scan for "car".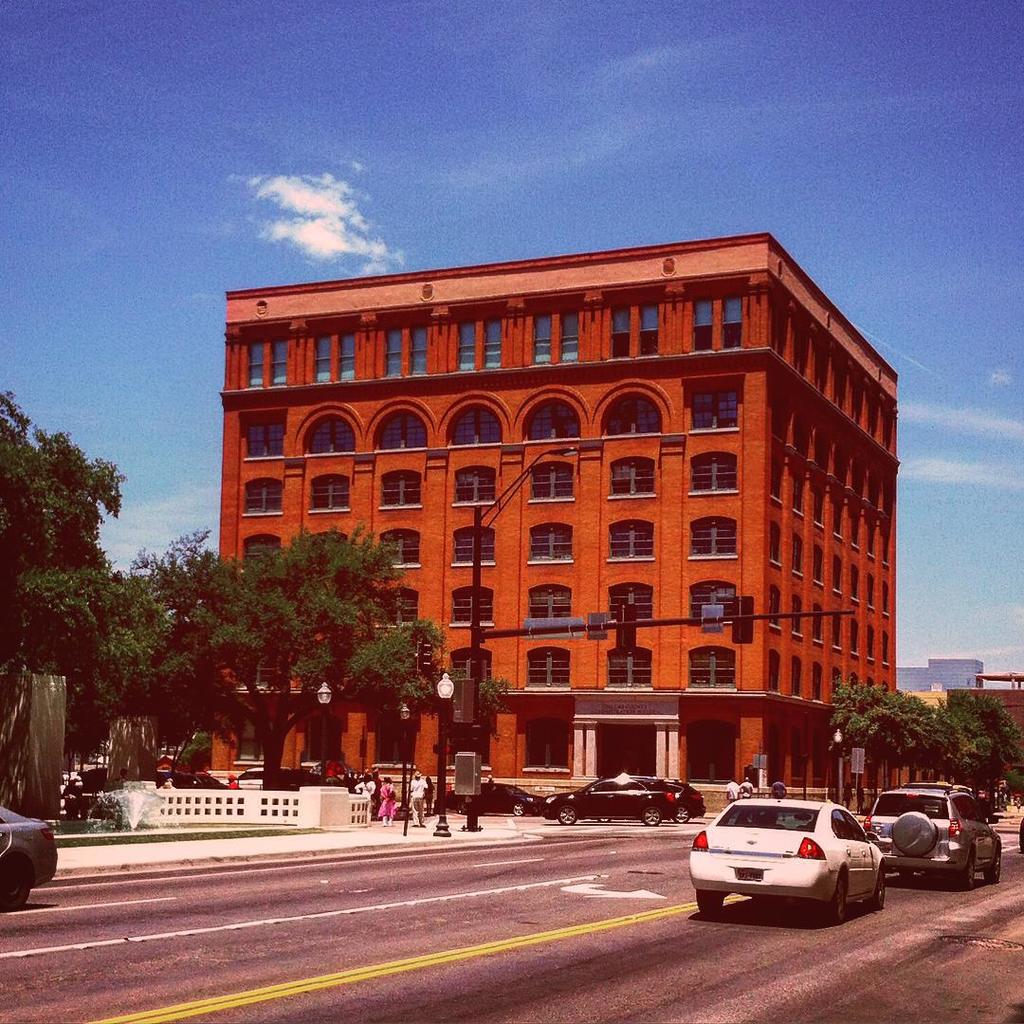
Scan result: 0 809 60 917.
